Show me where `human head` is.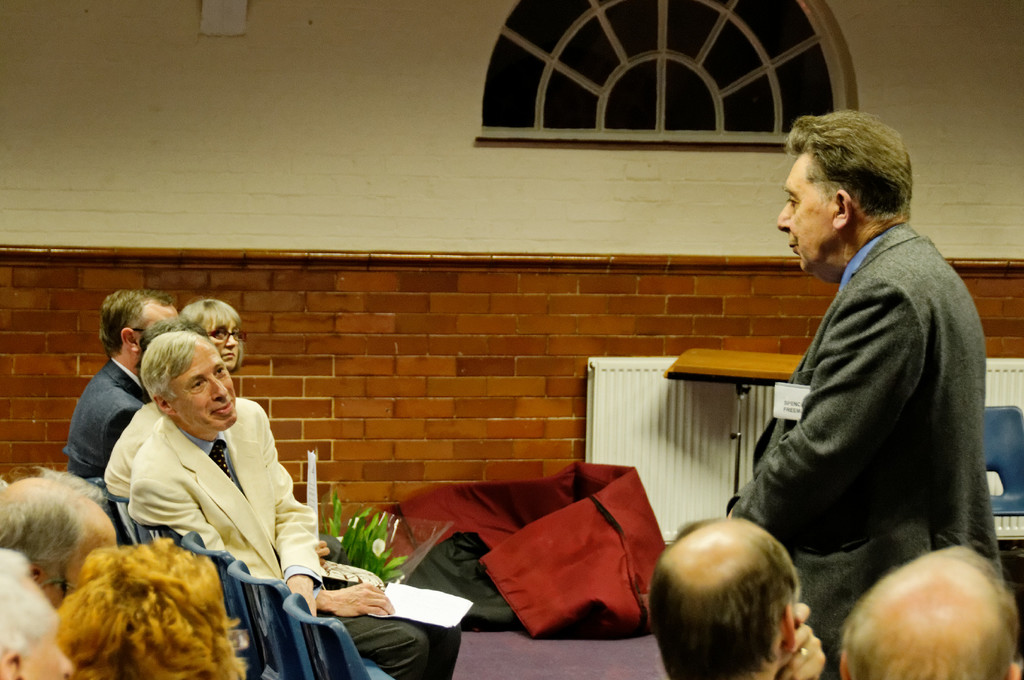
`human head` is at region(780, 106, 927, 263).
